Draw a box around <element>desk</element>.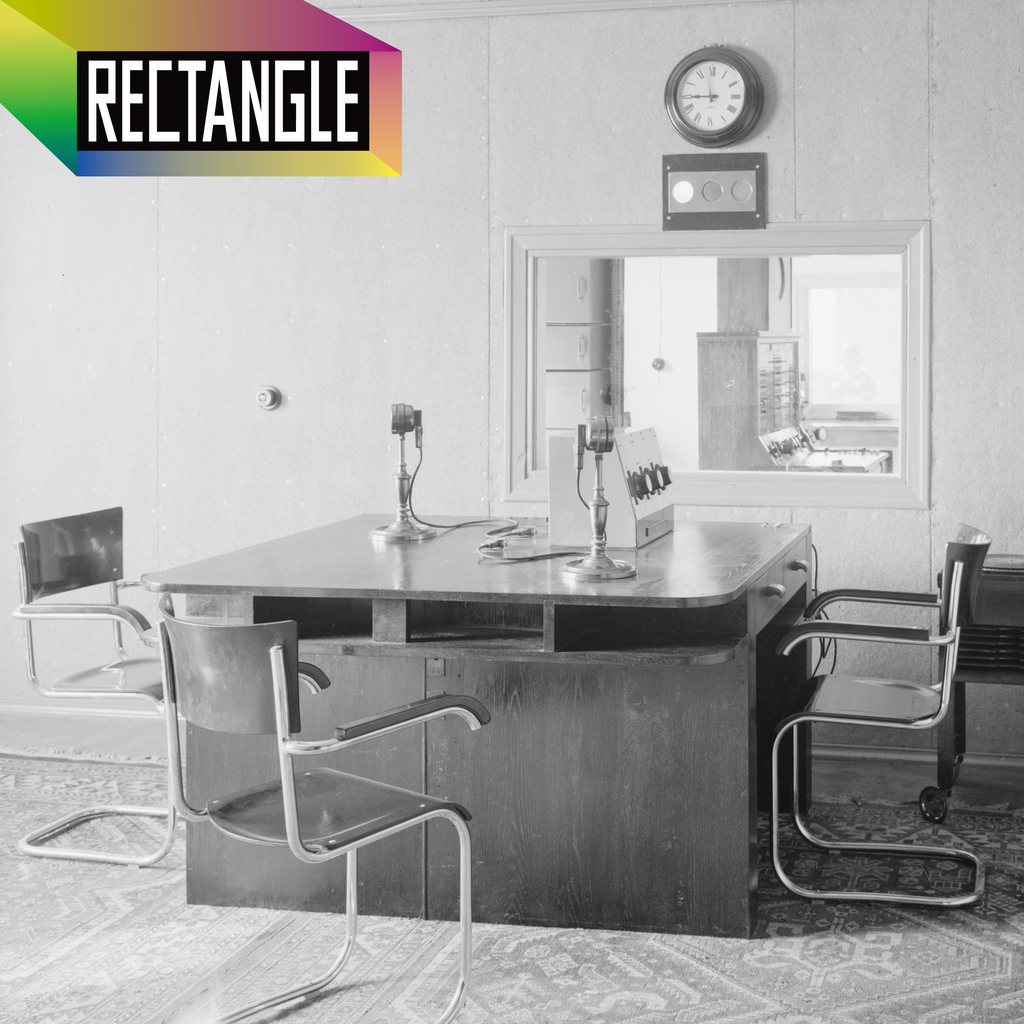
(150,517,834,966).
